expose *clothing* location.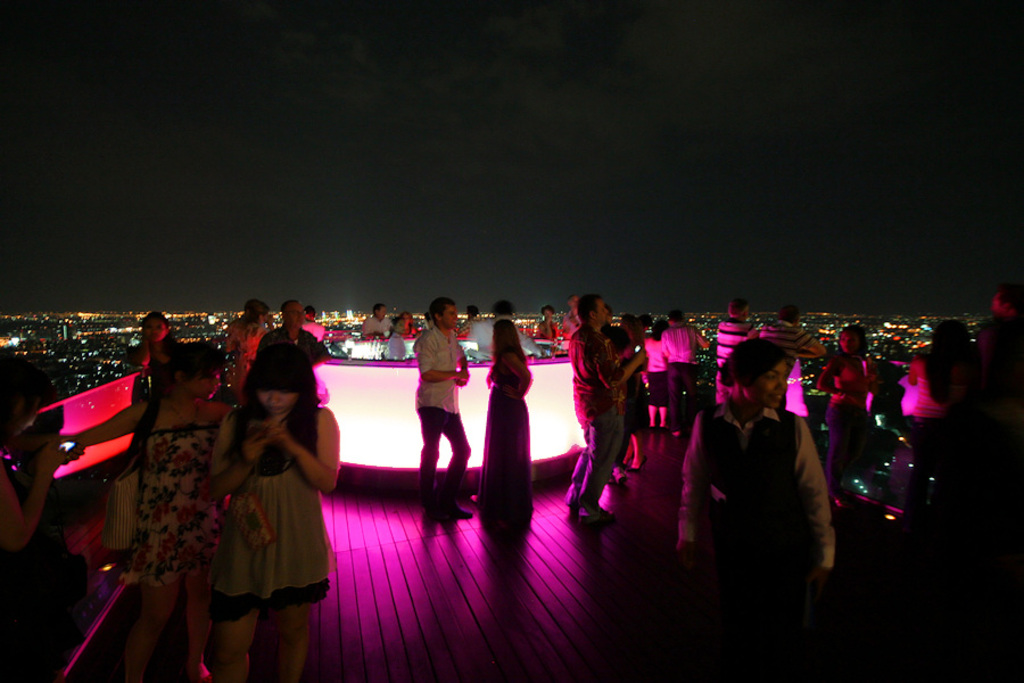
Exposed at (697, 367, 853, 634).
